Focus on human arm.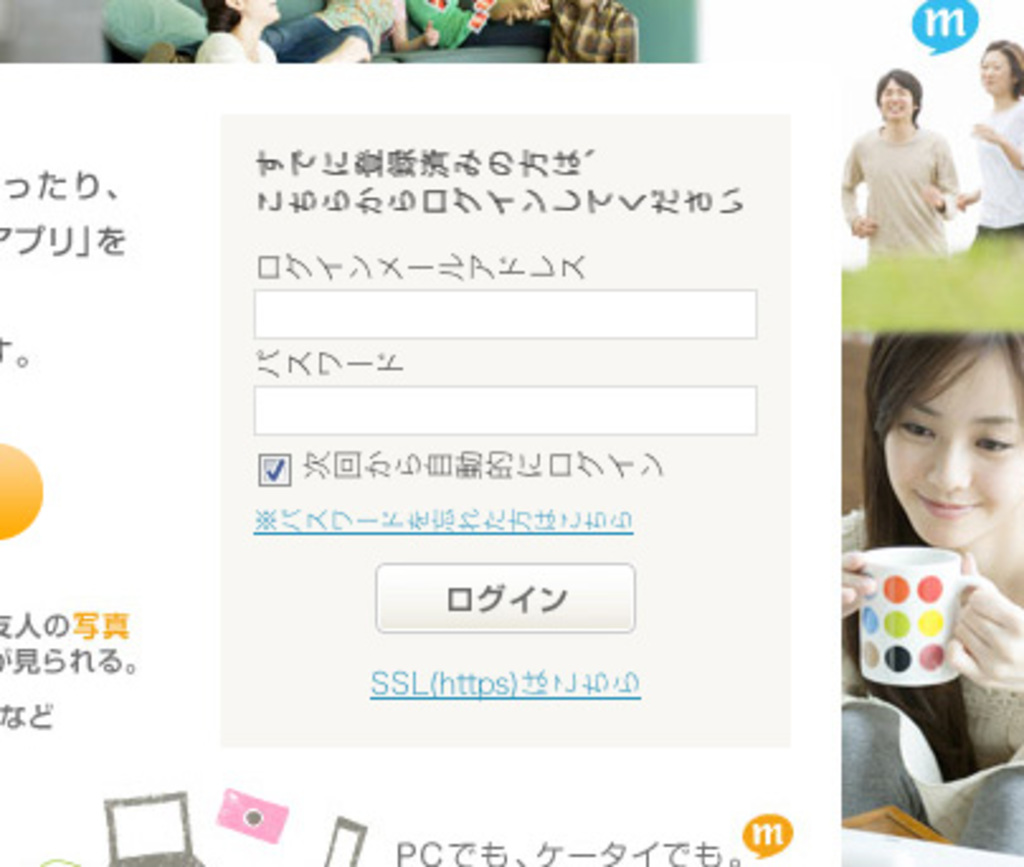
Focused at [953,183,983,210].
